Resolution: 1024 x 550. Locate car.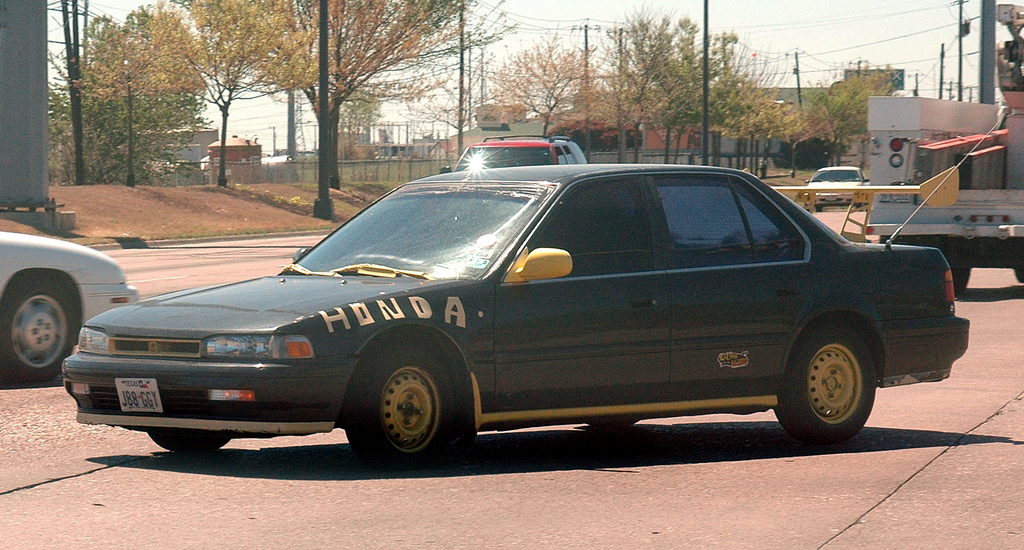
crop(0, 229, 140, 380).
